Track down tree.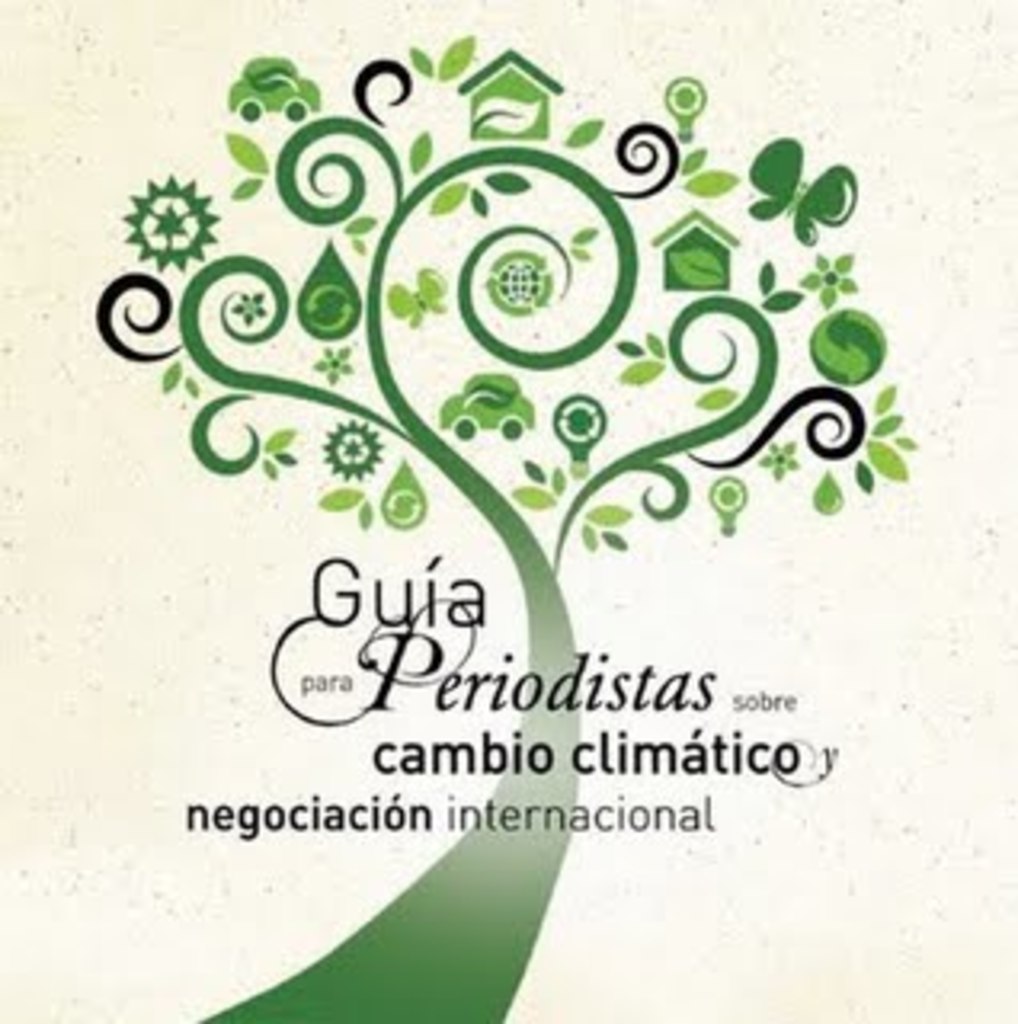
Tracked to {"left": 99, "top": 22, "right": 919, "bottom": 1021}.
